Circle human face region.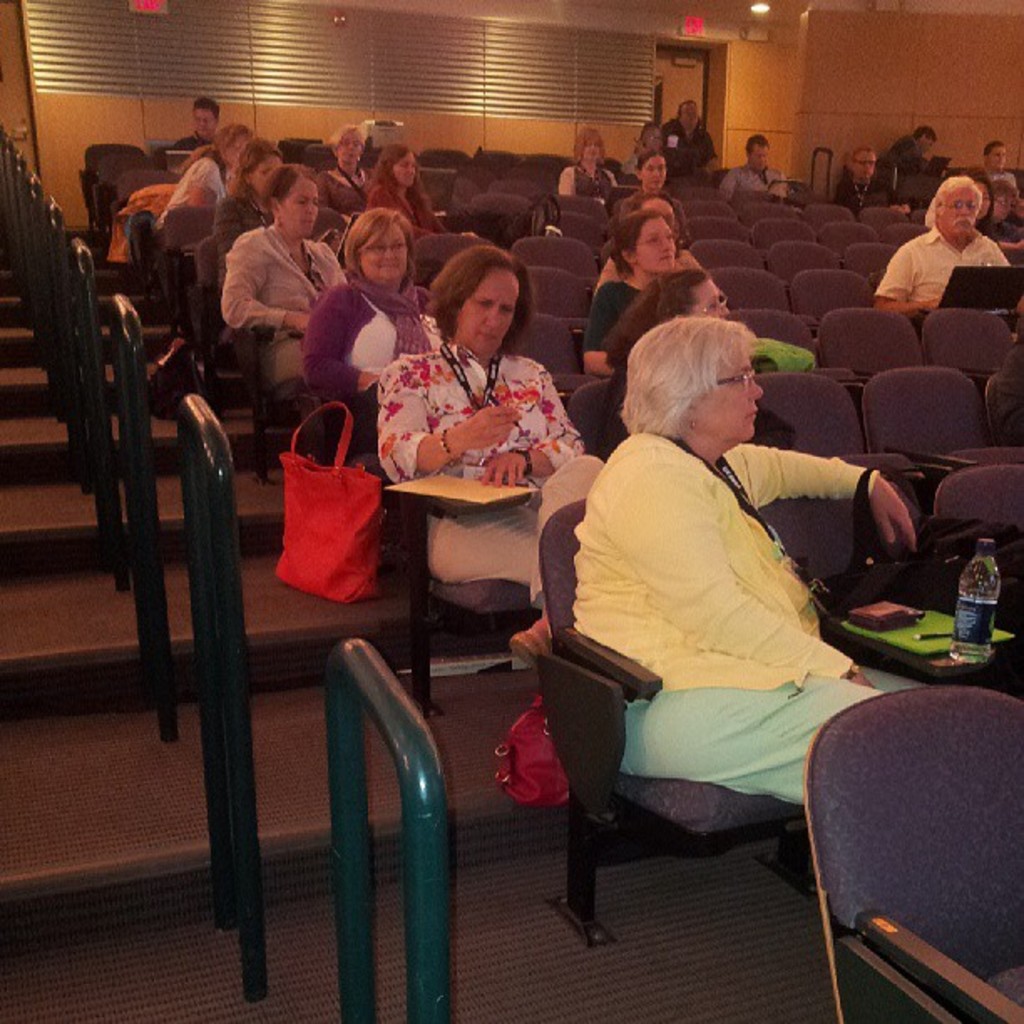
Region: bbox=(924, 136, 934, 147).
